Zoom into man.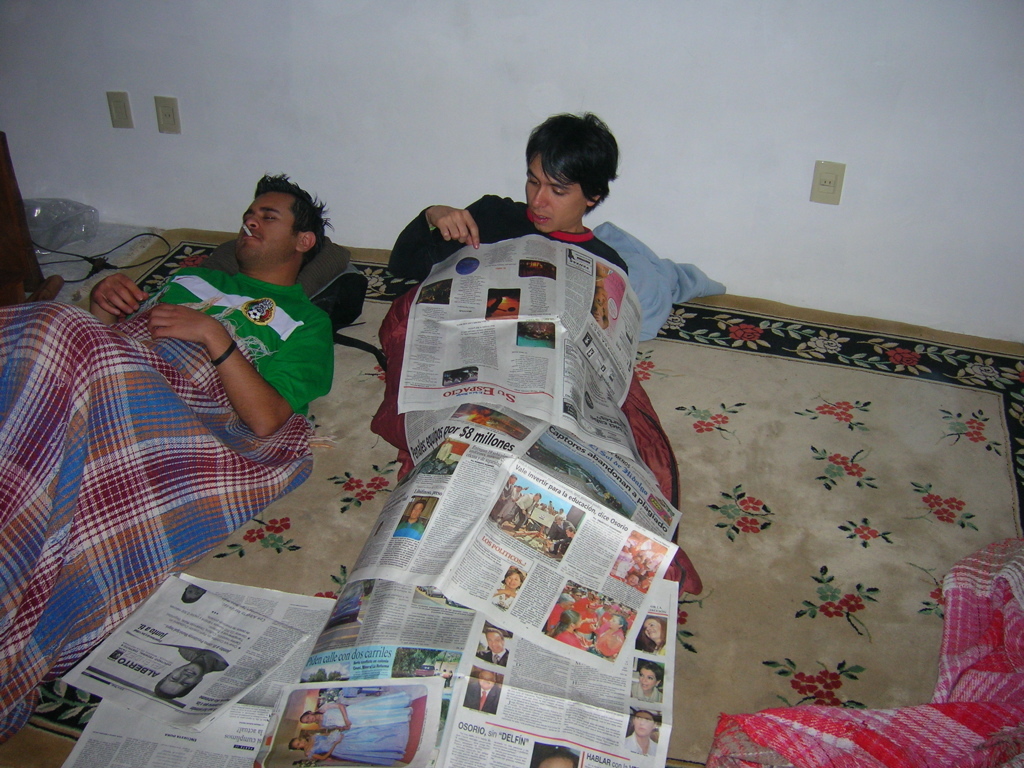
Zoom target: left=0, top=162, right=337, bottom=733.
